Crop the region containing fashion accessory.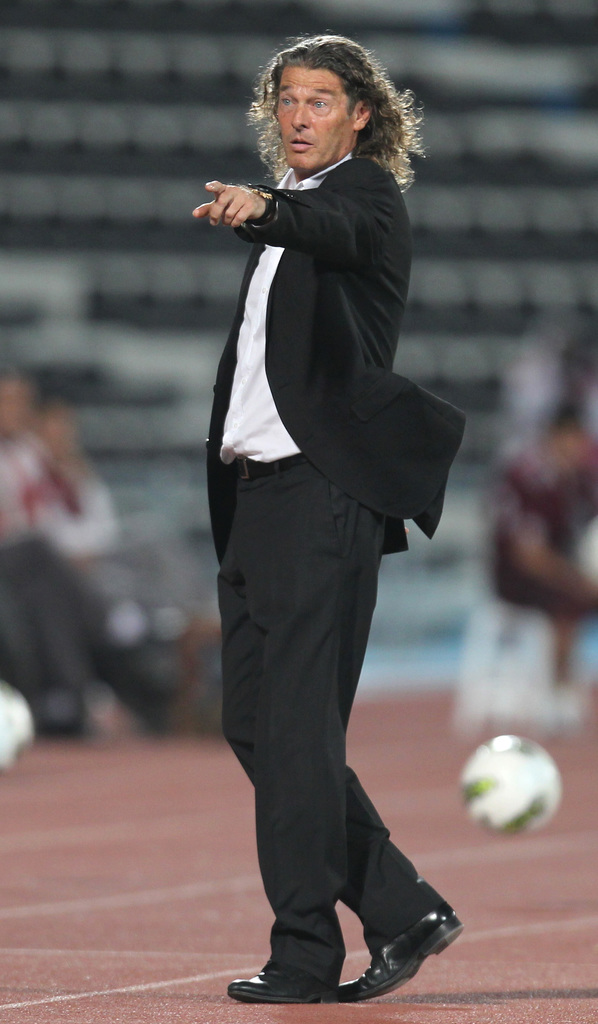
Crop region: select_region(343, 906, 462, 1000).
